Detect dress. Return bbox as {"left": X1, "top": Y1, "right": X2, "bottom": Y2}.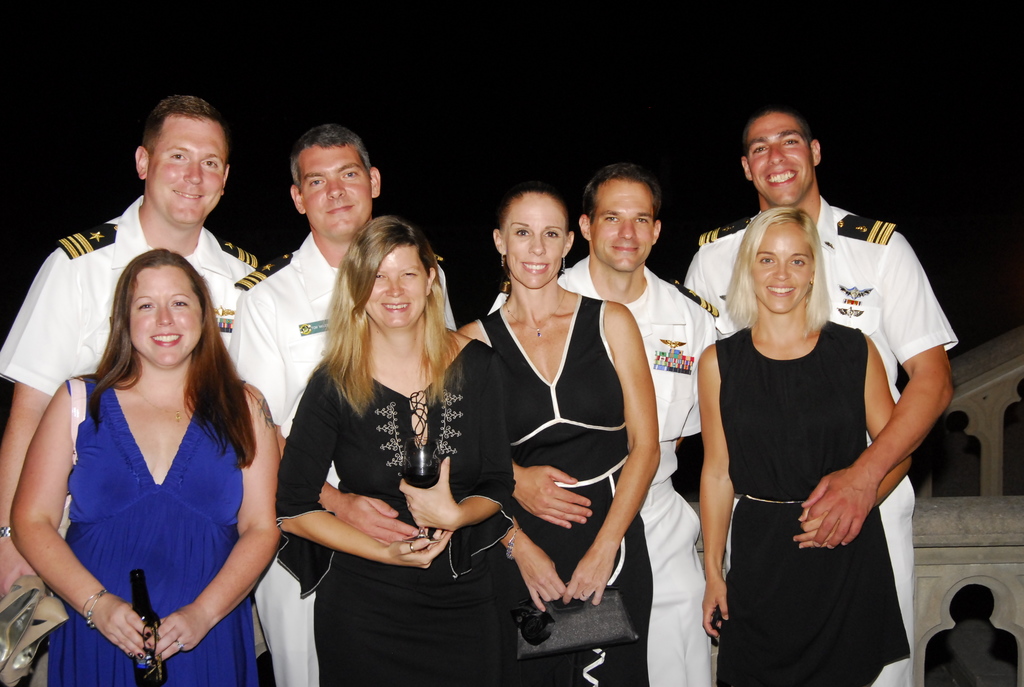
{"left": 714, "top": 319, "right": 915, "bottom": 686}.
